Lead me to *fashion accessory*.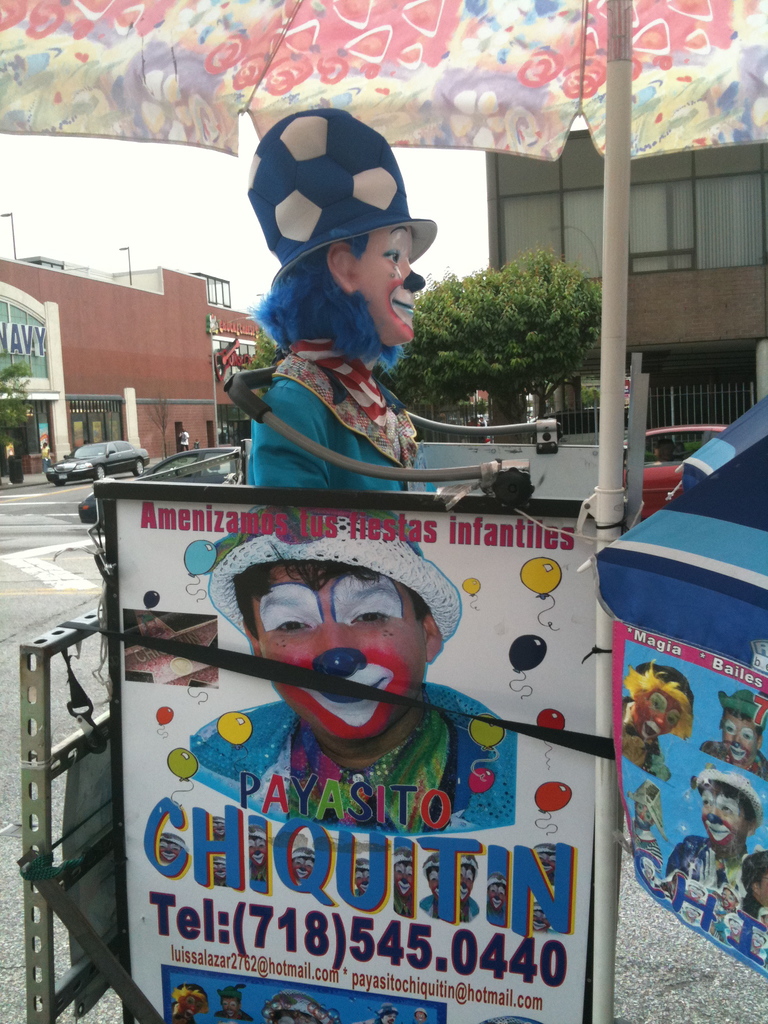
Lead to 246, 824, 269, 838.
